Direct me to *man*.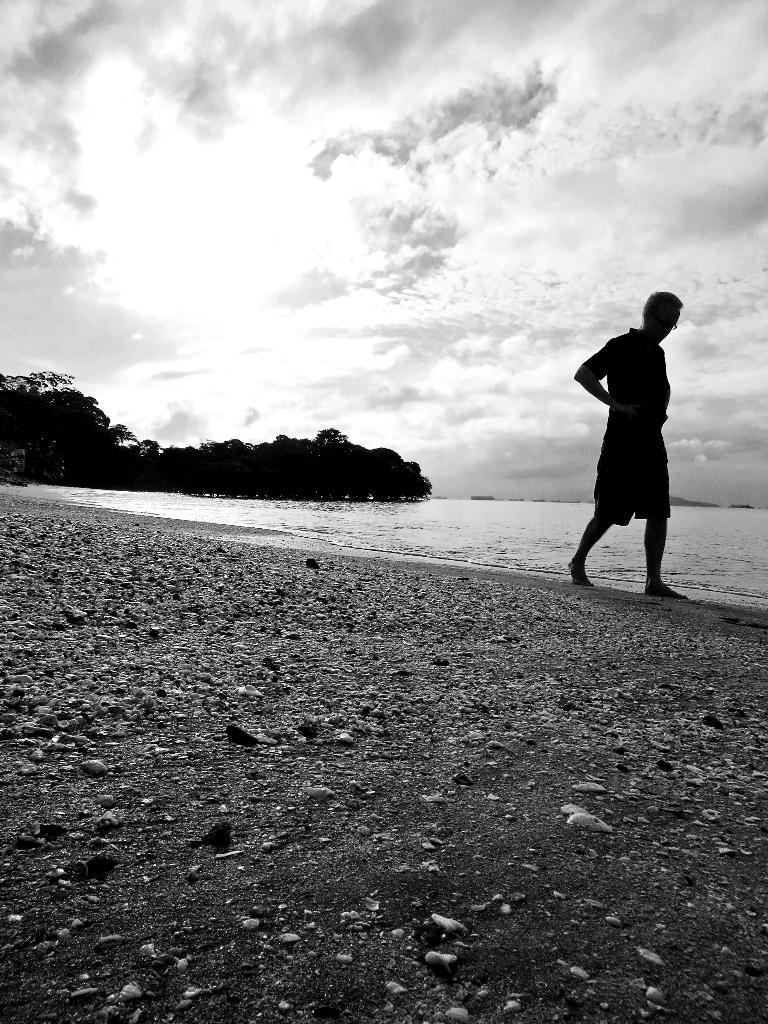
Direction: <box>574,289,692,605</box>.
